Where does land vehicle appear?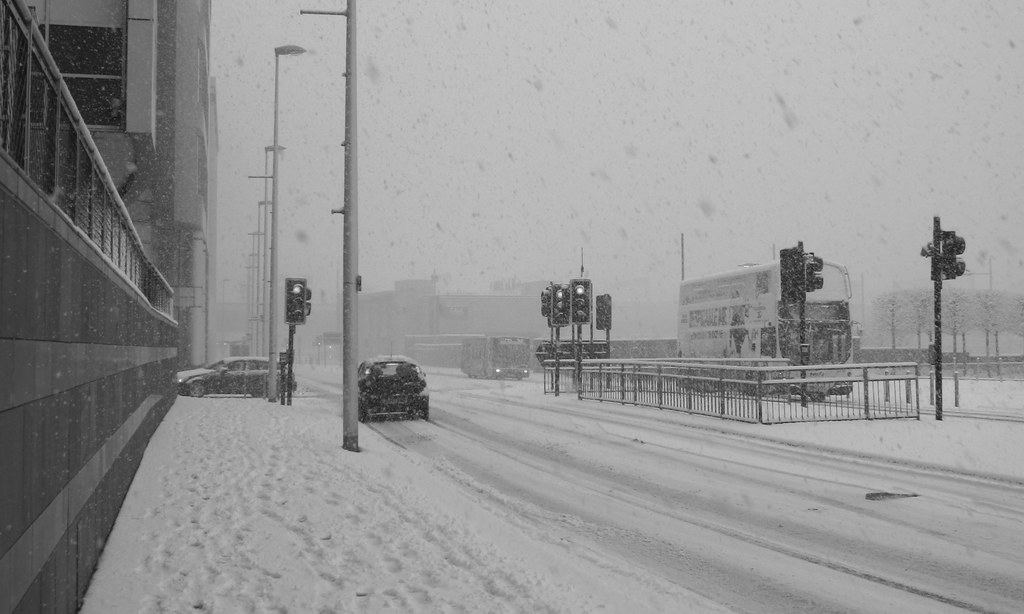
Appears at 176:355:297:398.
